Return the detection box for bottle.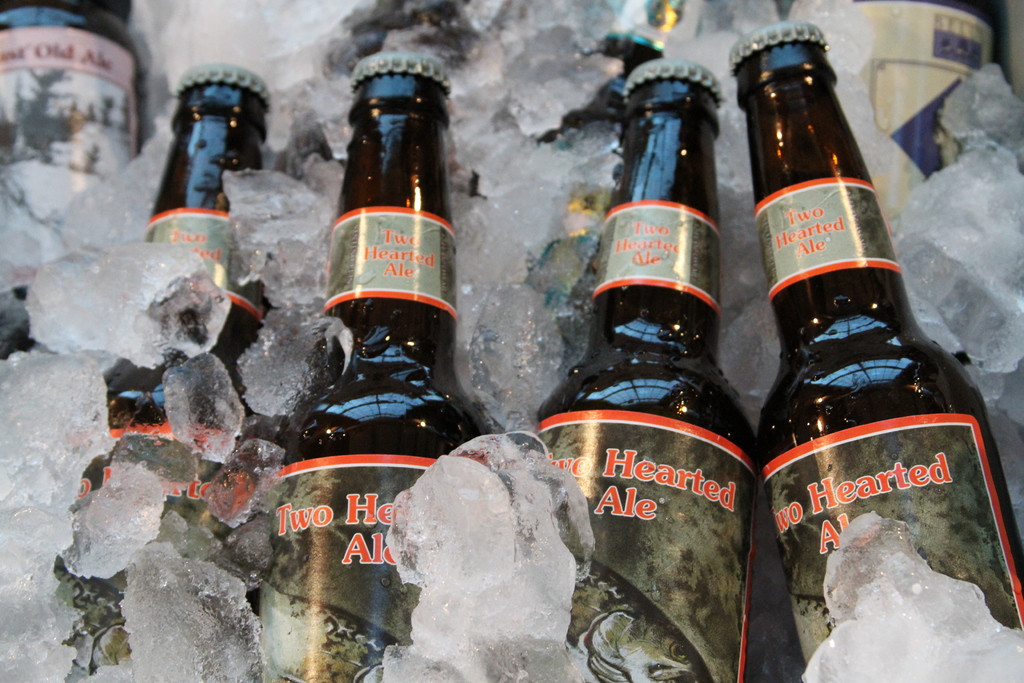
bbox(522, 49, 774, 682).
